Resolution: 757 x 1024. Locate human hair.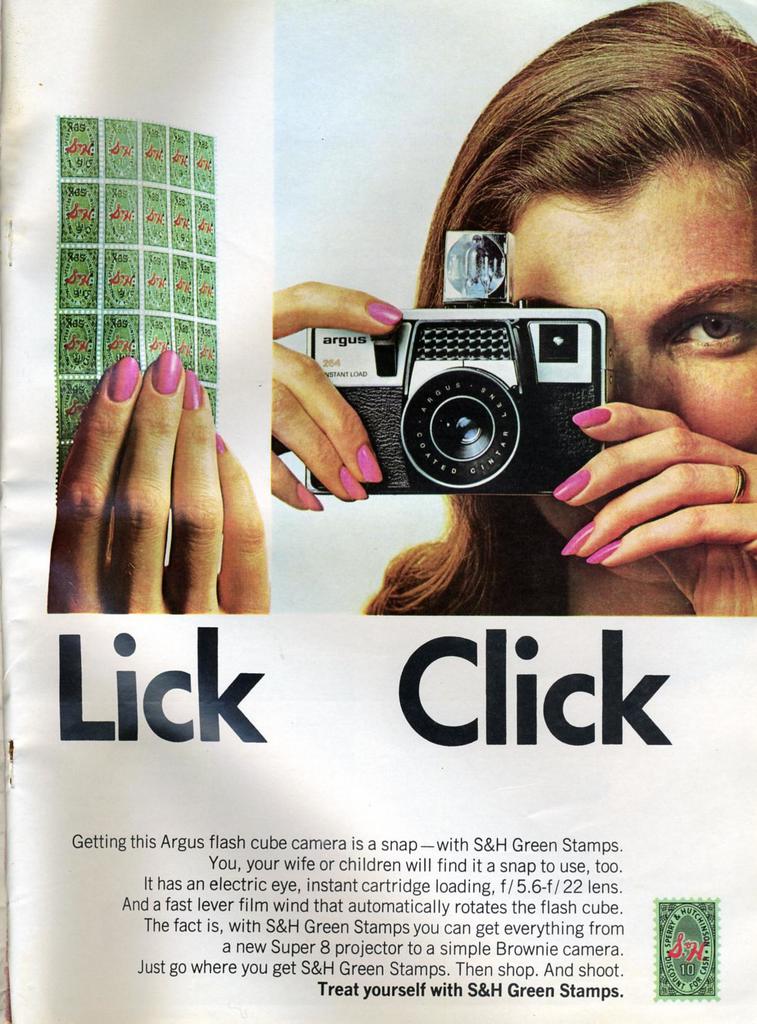
<box>472,7,756,614</box>.
